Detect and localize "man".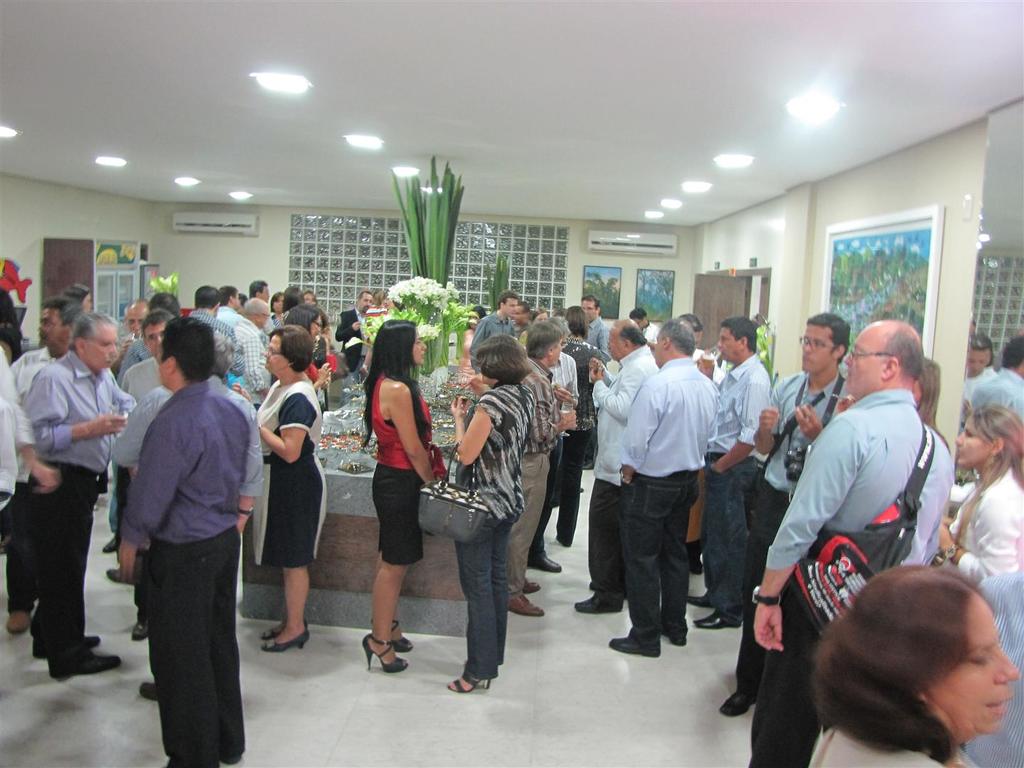
Localized at bbox(969, 336, 1023, 418).
